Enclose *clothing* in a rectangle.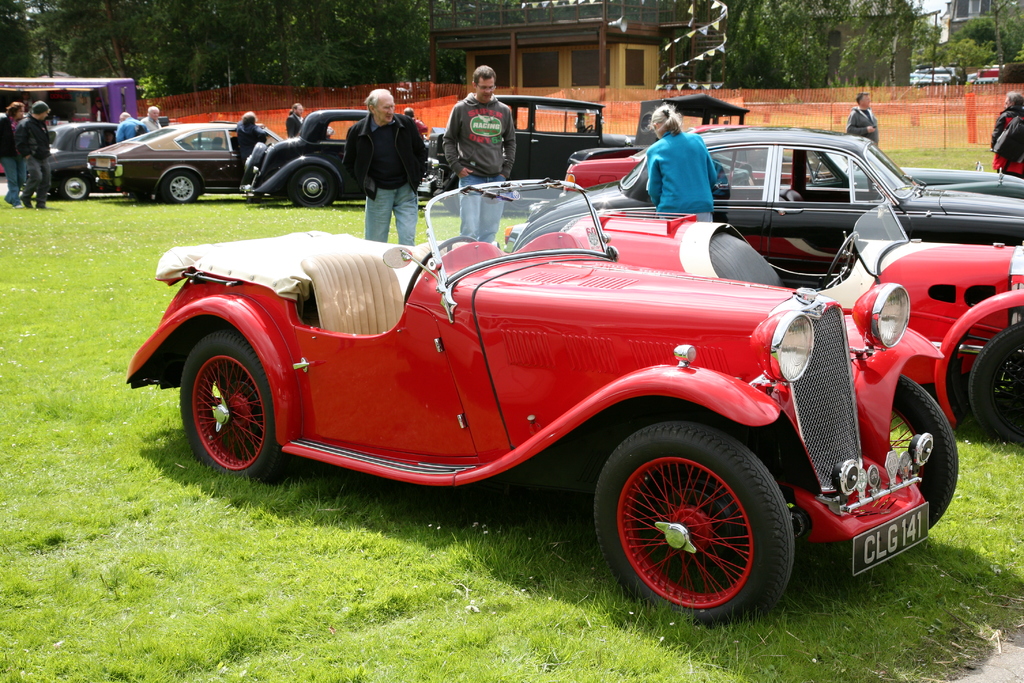
143:110:159:136.
